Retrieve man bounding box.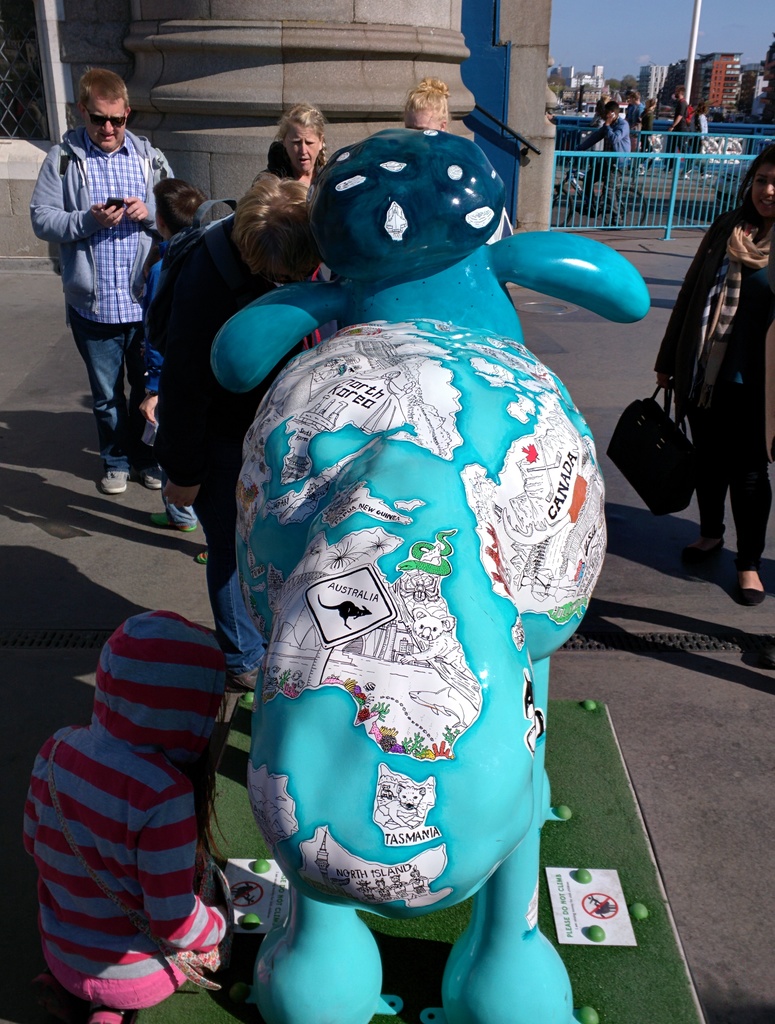
Bounding box: x1=36 y1=59 x2=180 y2=486.
